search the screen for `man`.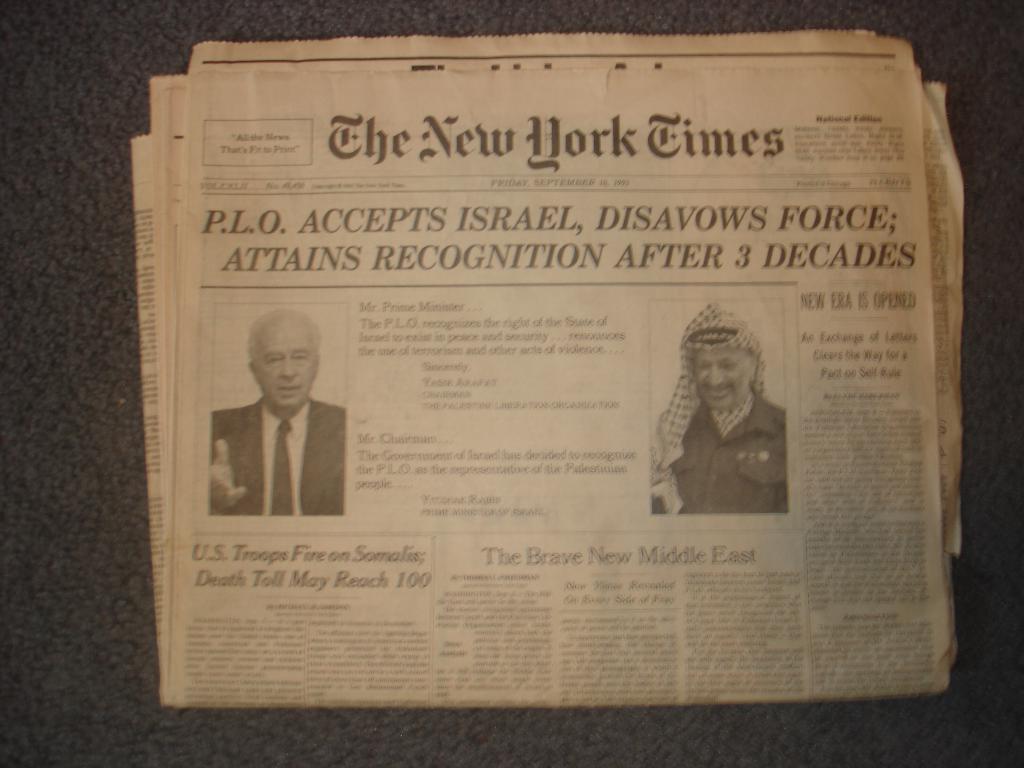
Found at [216,296,344,534].
